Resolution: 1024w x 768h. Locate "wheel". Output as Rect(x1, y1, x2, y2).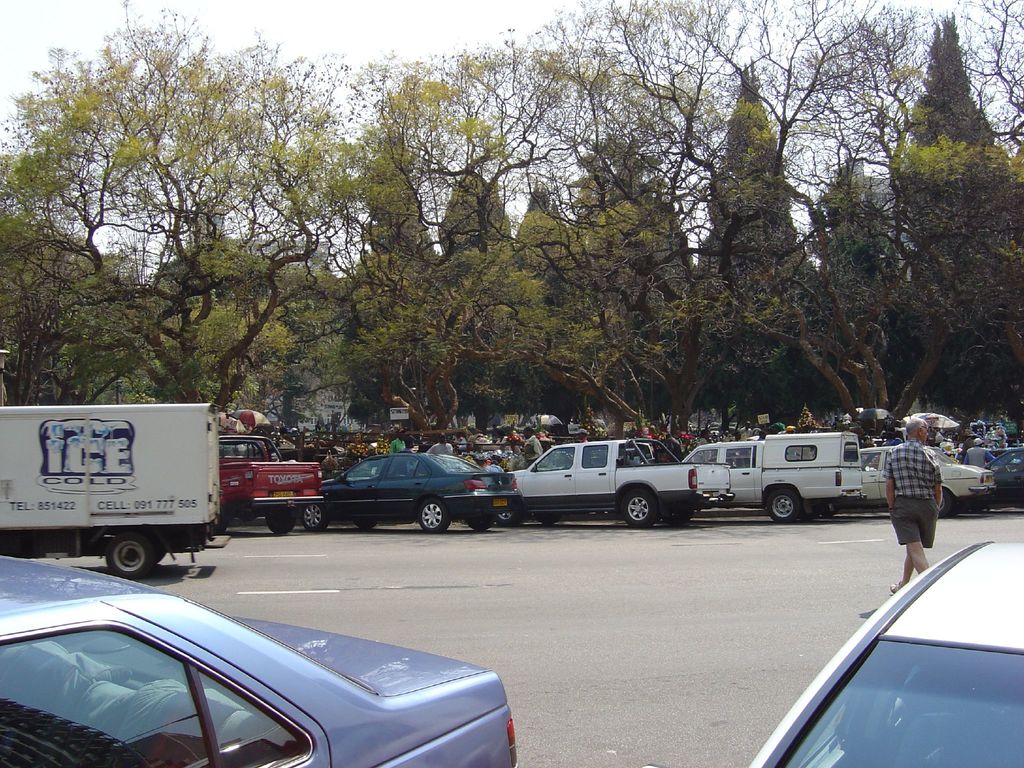
Rect(541, 518, 558, 524).
